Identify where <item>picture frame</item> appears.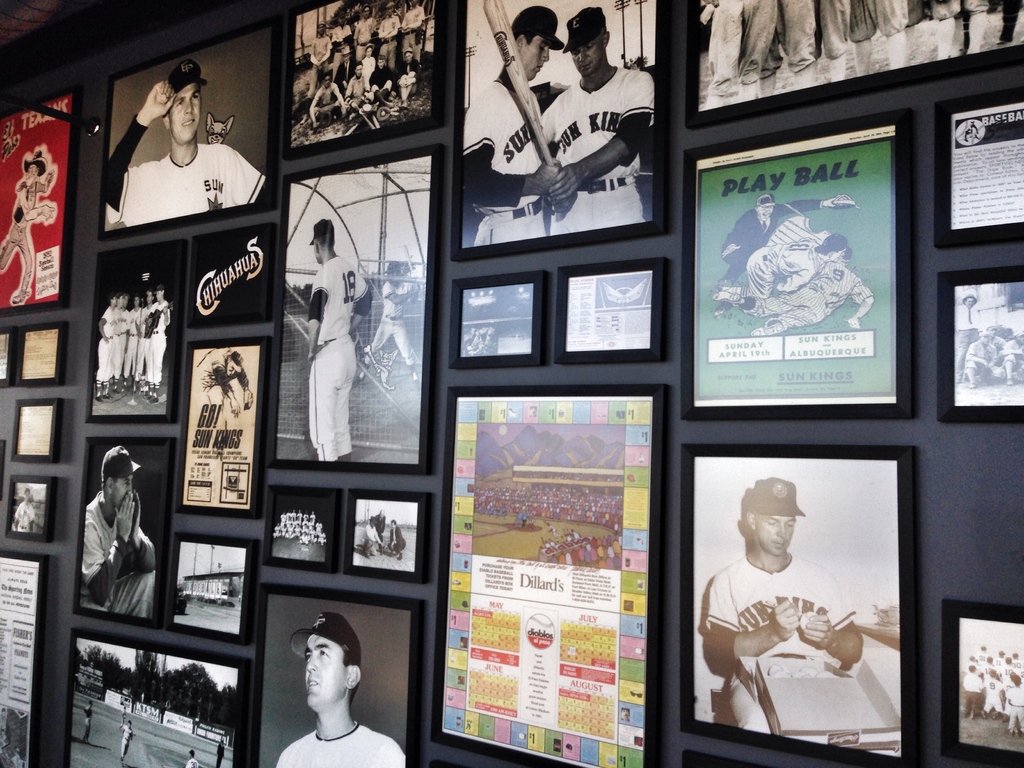
Appears at box=[675, 435, 922, 766].
